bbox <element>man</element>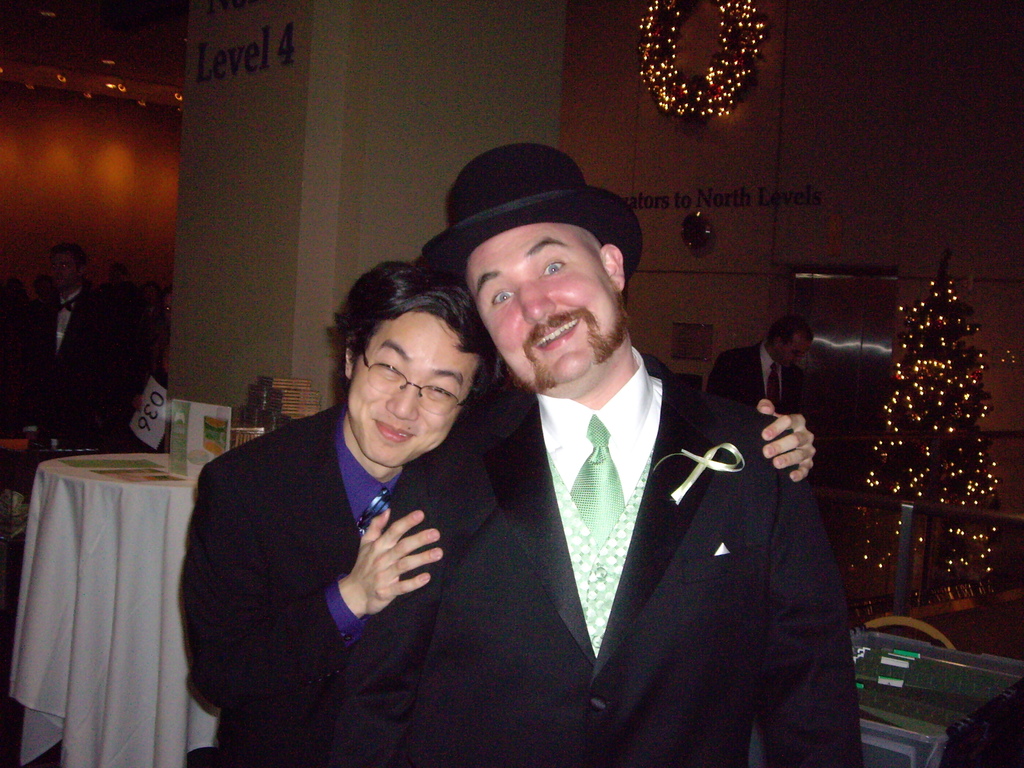
x1=181, y1=259, x2=820, y2=767
